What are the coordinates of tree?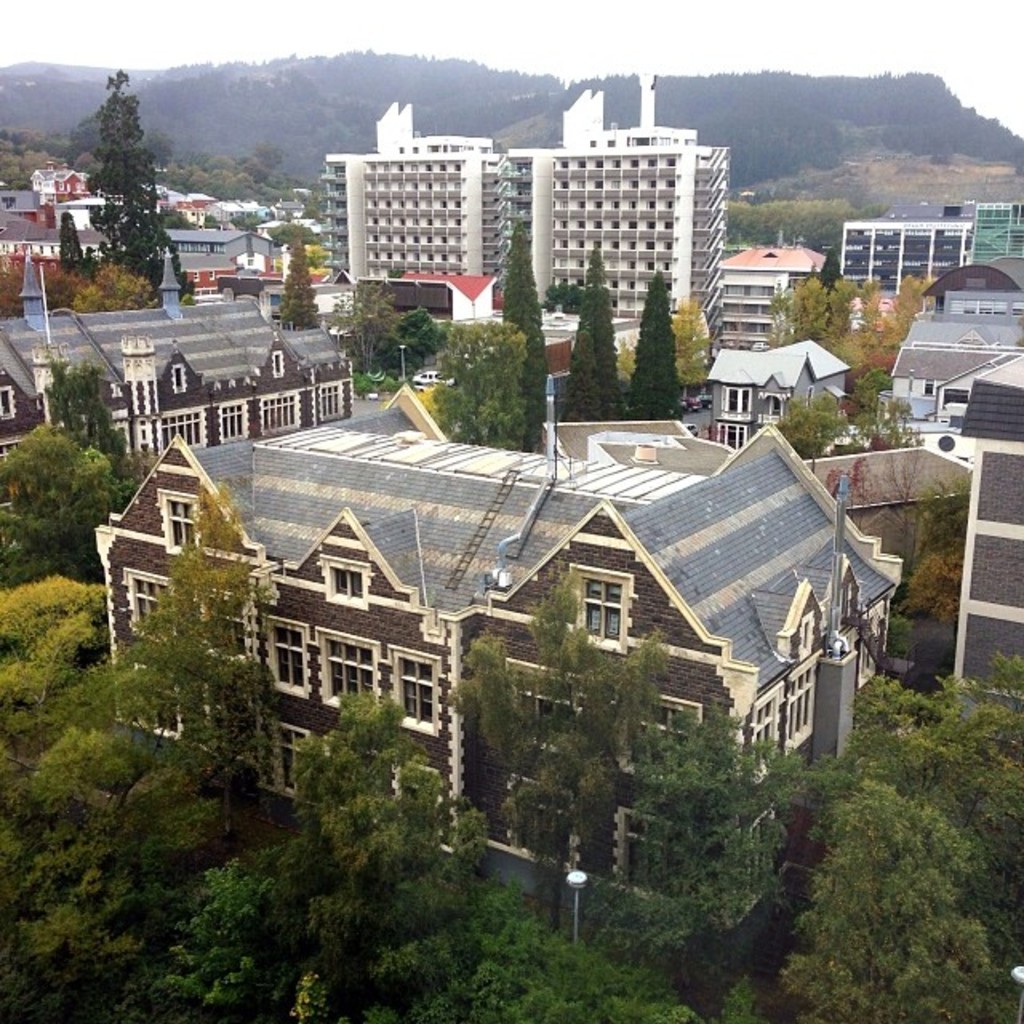
282:245:317:331.
